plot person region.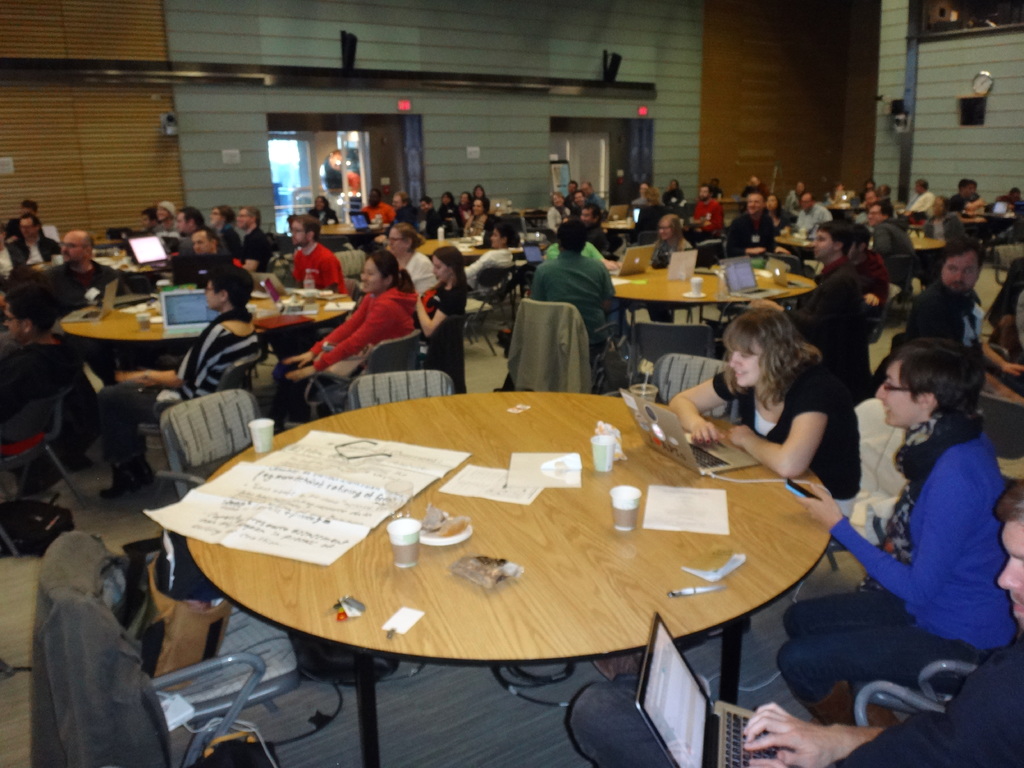
Plotted at l=775, t=188, r=836, b=241.
